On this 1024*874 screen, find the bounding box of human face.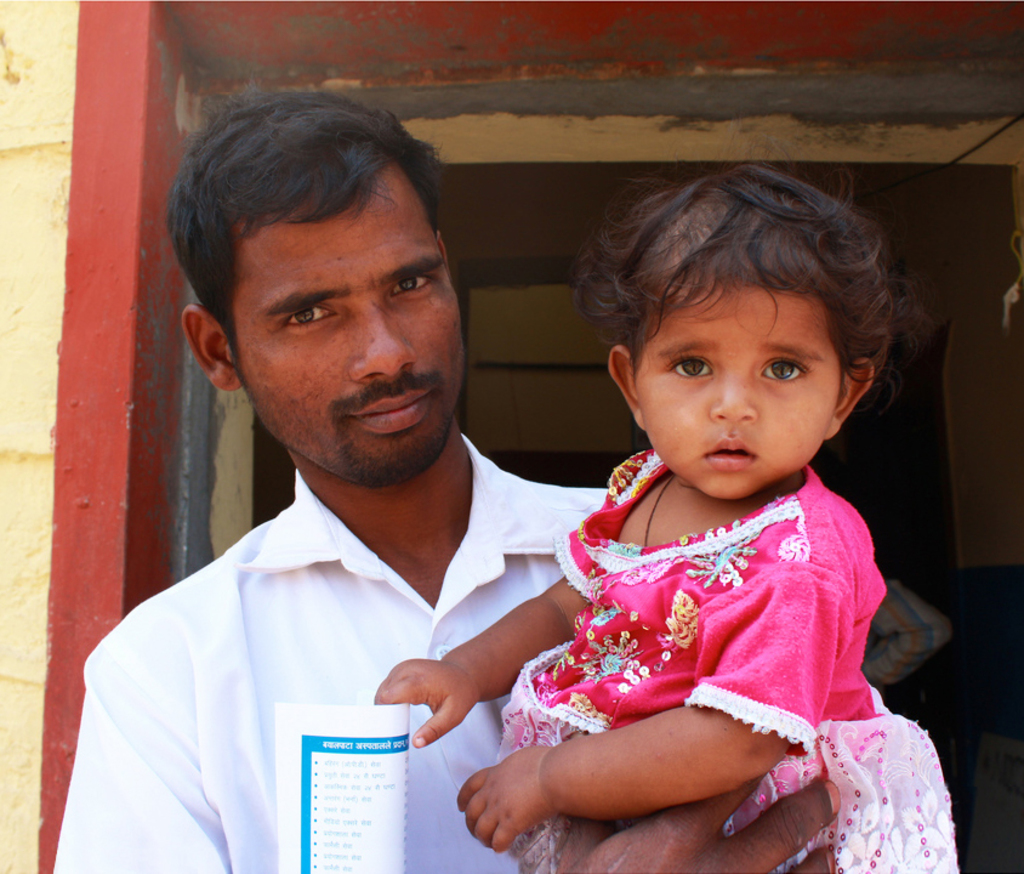
Bounding box: 235 197 501 479.
